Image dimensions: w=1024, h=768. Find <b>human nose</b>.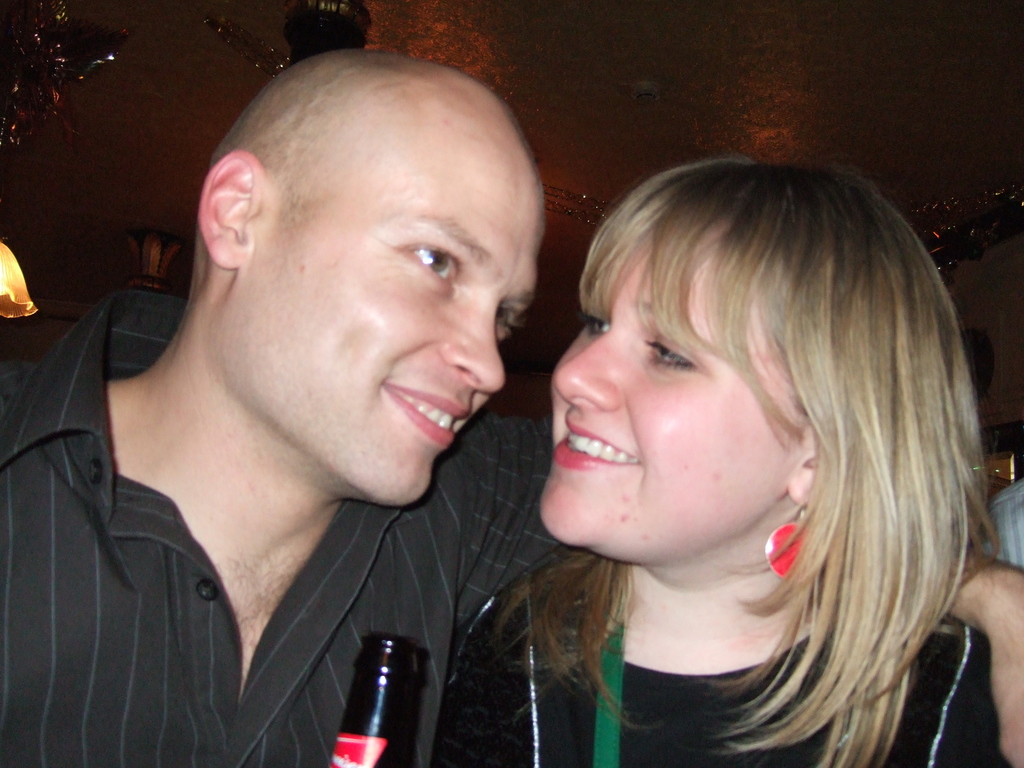
<region>550, 328, 630, 414</region>.
